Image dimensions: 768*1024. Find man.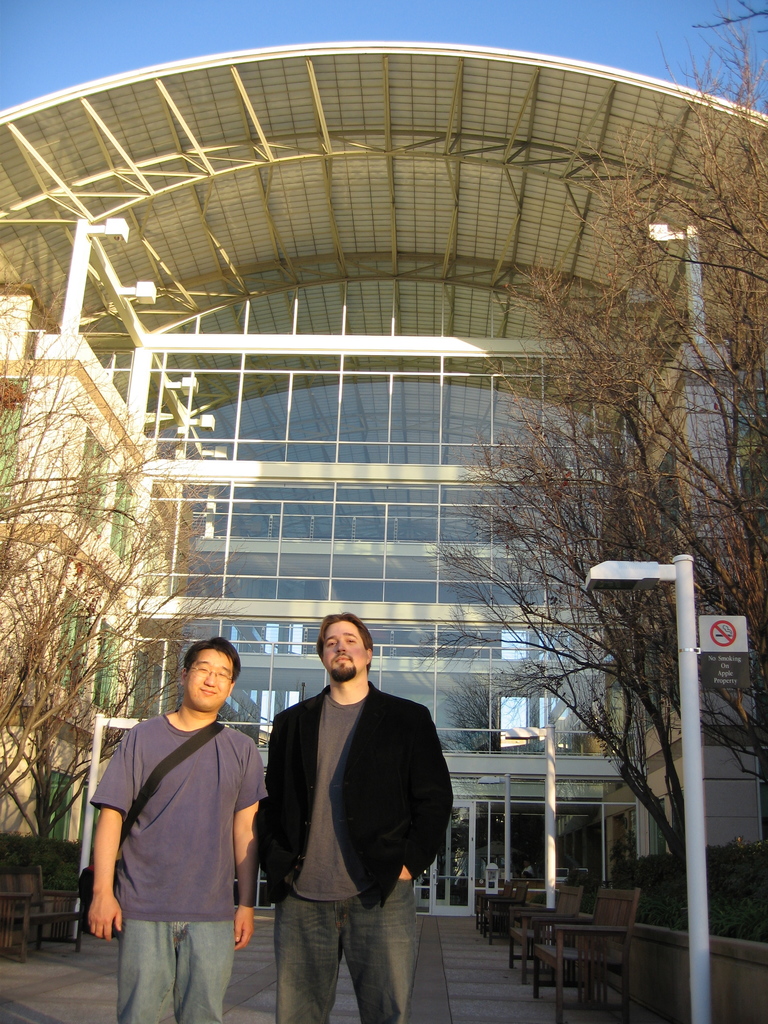
[236,607,455,1015].
